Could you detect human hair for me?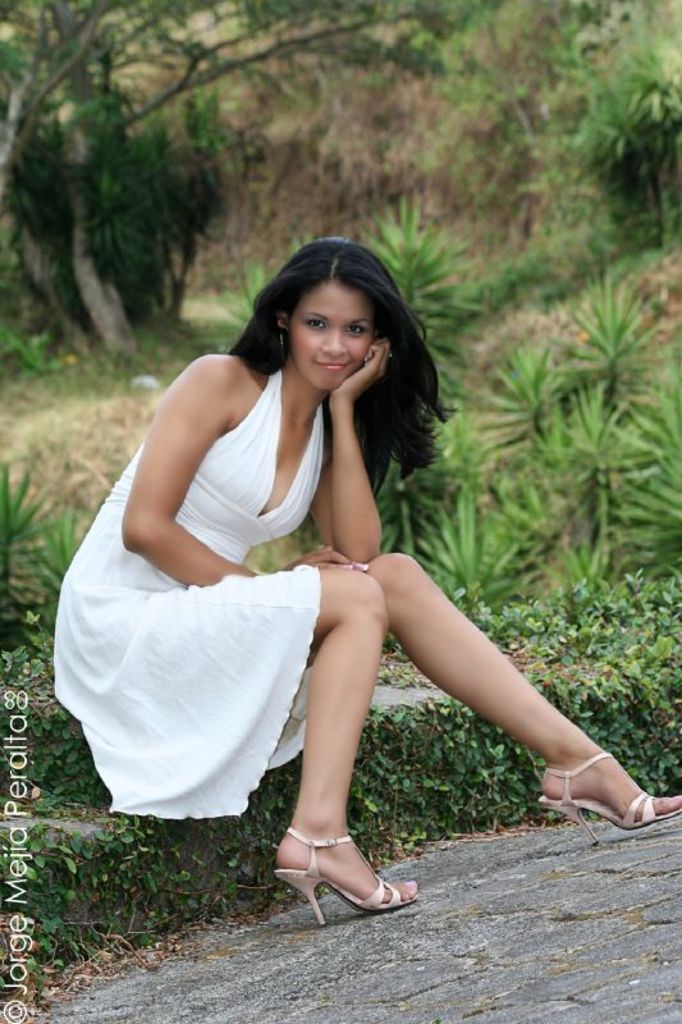
Detection result: {"x1": 241, "y1": 232, "x2": 427, "y2": 465}.
